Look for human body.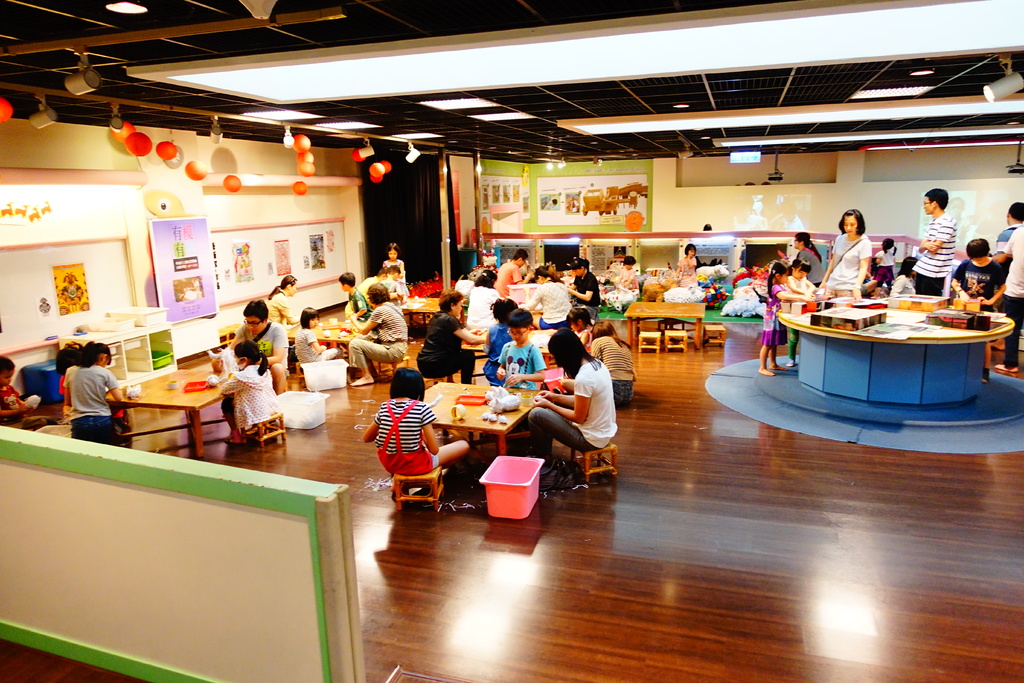
Found: locate(294, 309, 335, 369).
